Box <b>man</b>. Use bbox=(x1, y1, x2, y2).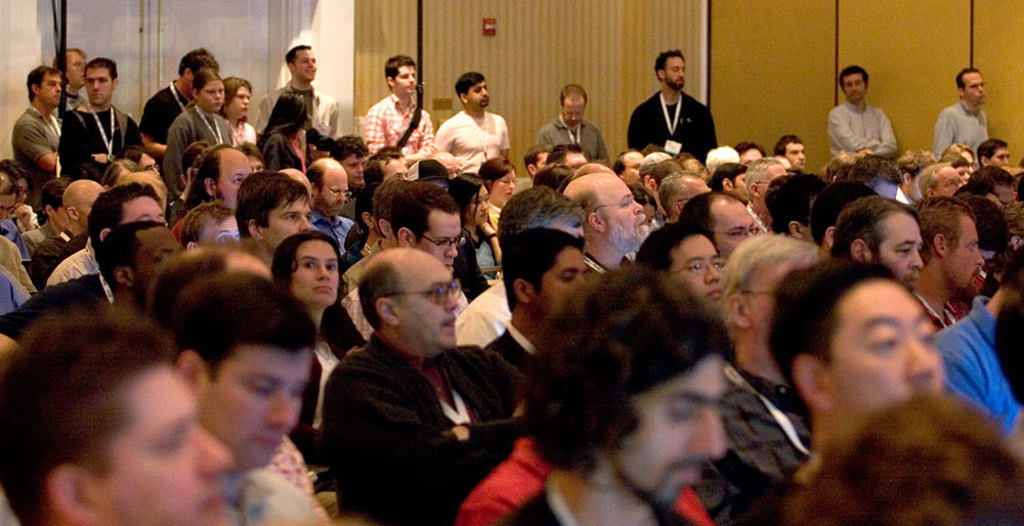
bbox=(548, 144, 587, 172).
